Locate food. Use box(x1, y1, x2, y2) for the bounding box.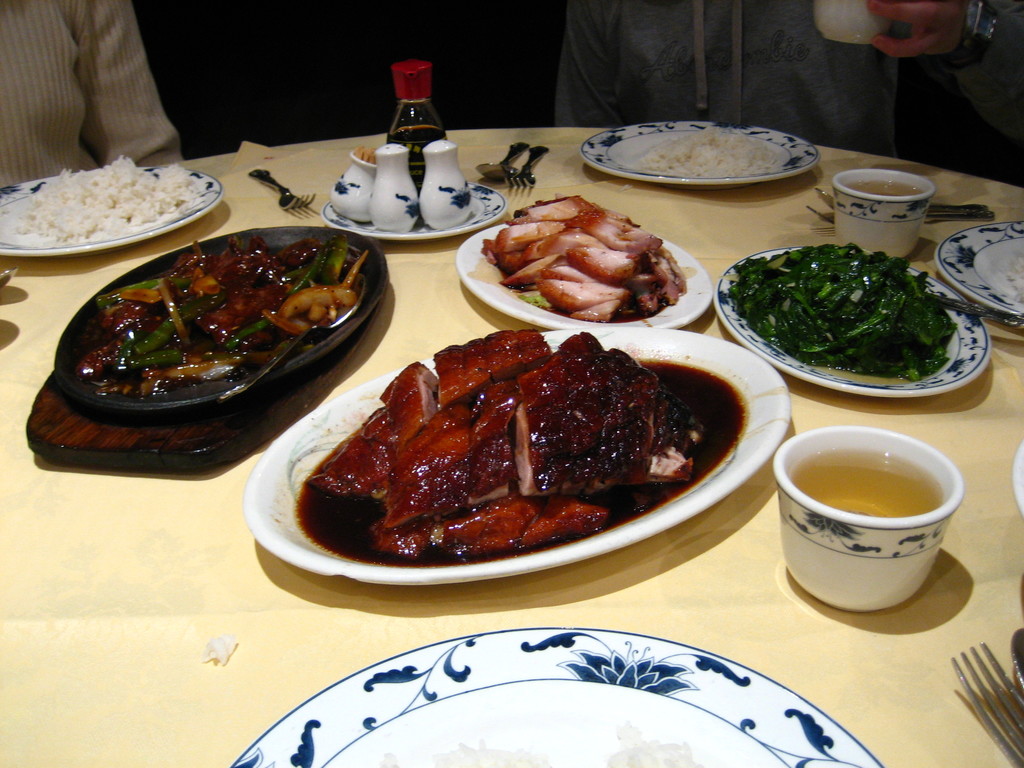
box(730, 243, 959, 373).
